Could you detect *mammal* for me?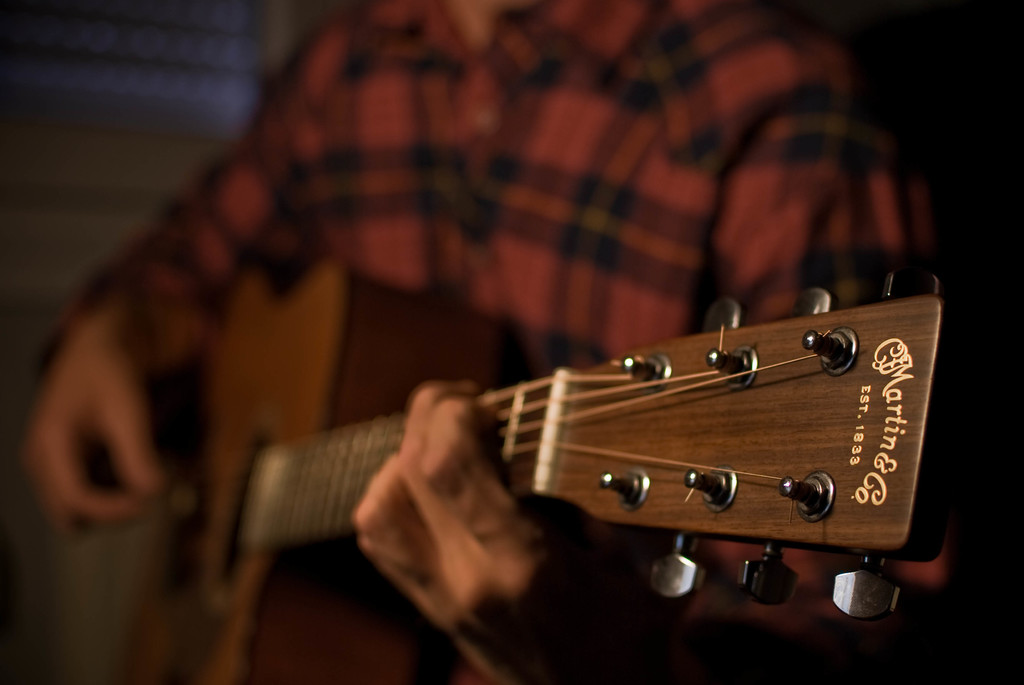
Detection result: 5,0,995,684.
